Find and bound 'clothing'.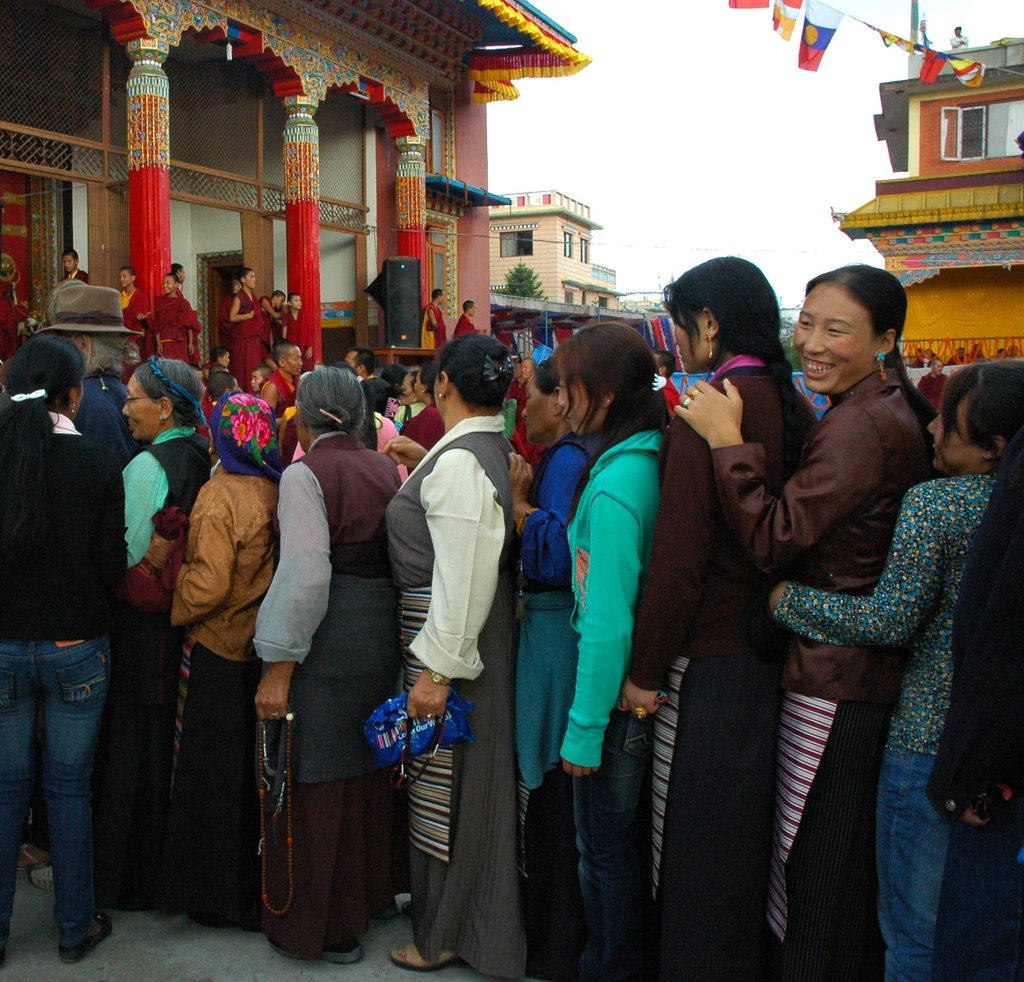
Bound: rect(232, 289, 263, 391).
